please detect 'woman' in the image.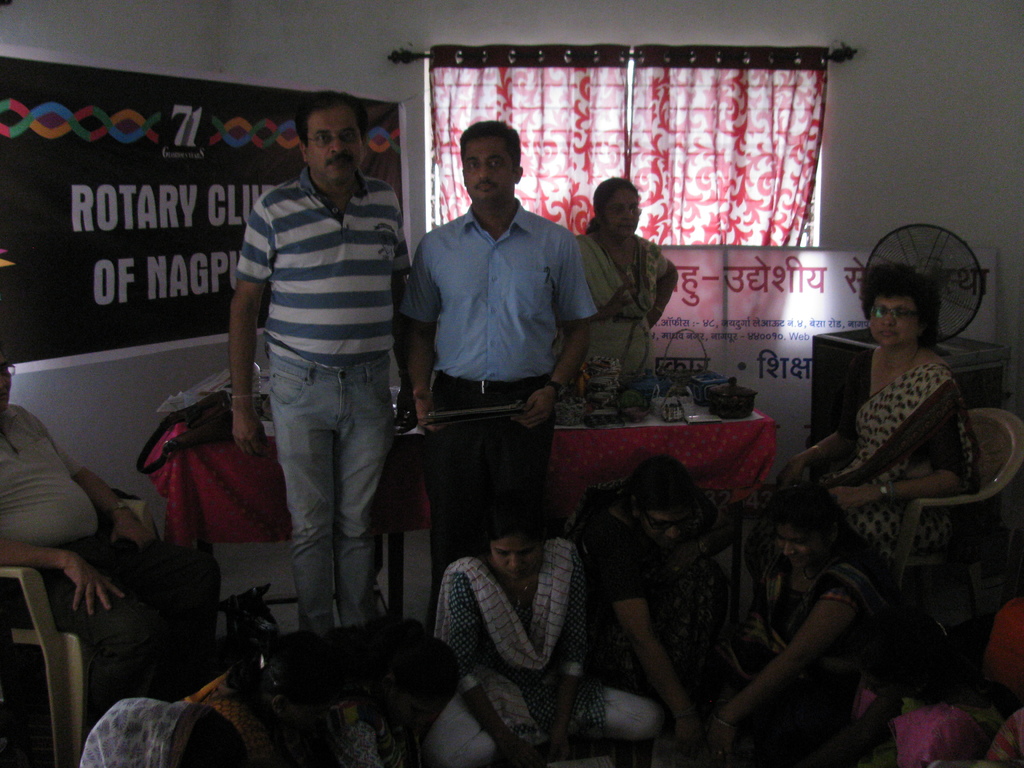
694/488/906/767.
